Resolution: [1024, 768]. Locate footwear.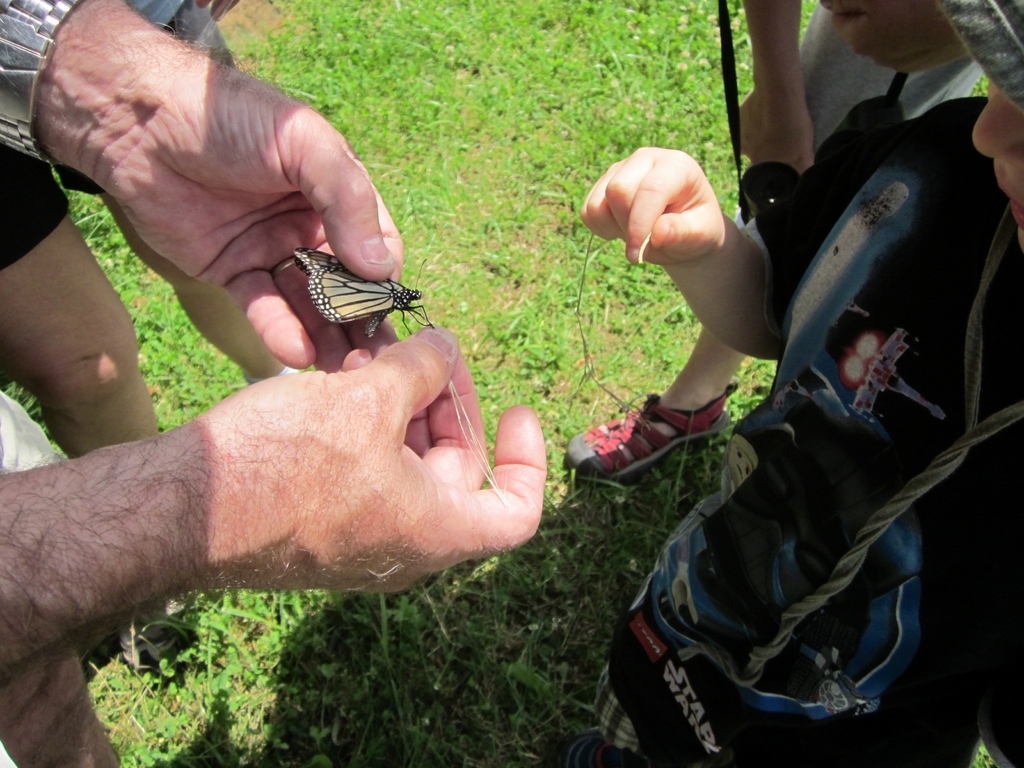
575 377 739 498.
